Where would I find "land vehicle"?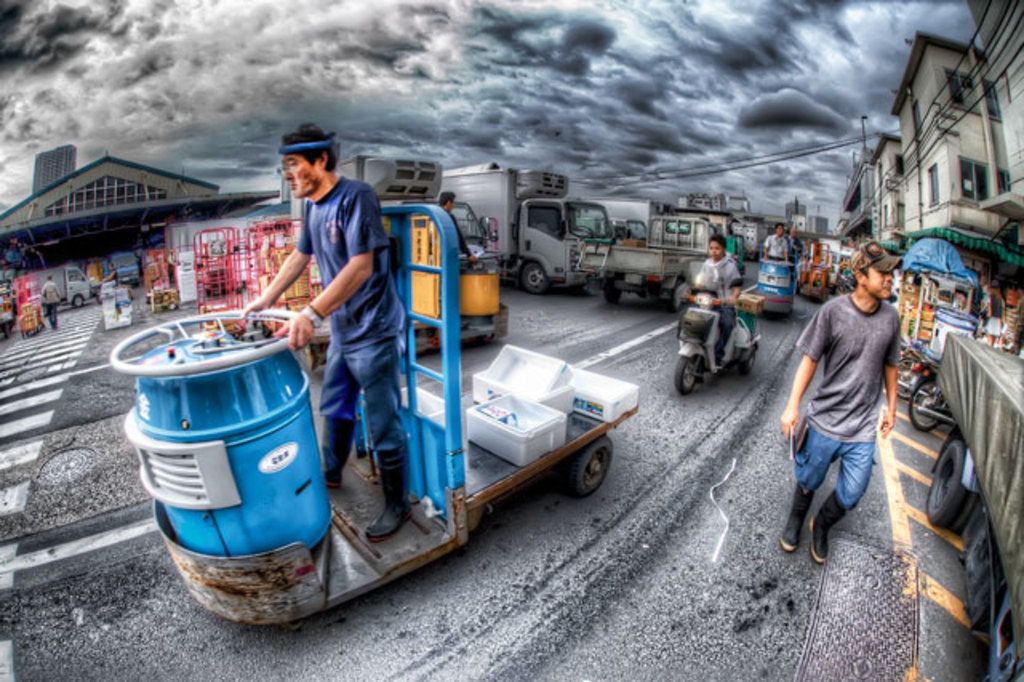
At <bbox>674, 288, 758, 403</bbox>.
